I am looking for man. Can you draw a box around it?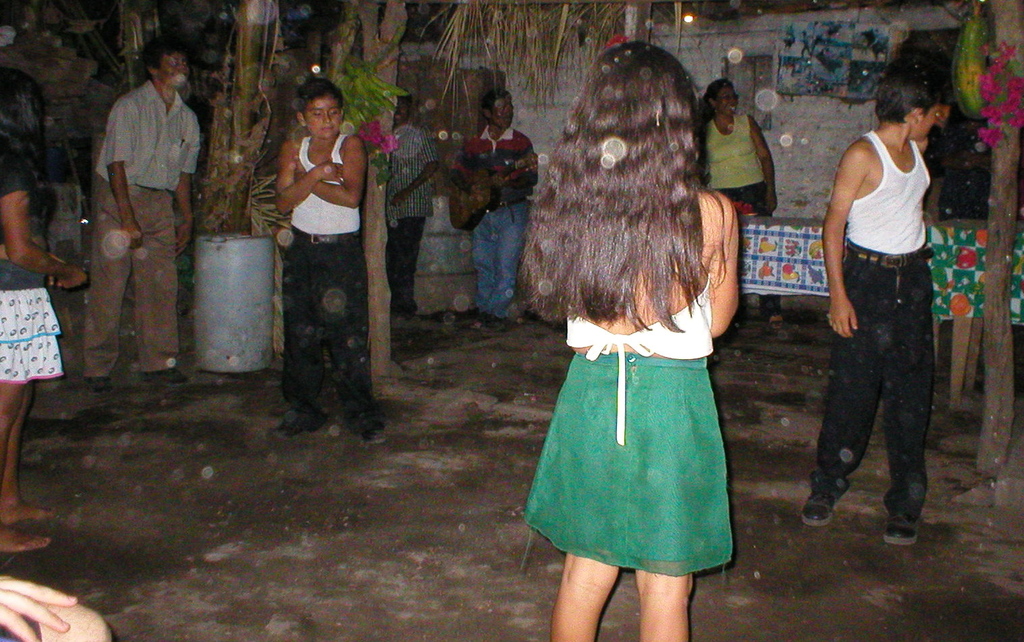
Sure, the bounding box is 78/42/198/389.
